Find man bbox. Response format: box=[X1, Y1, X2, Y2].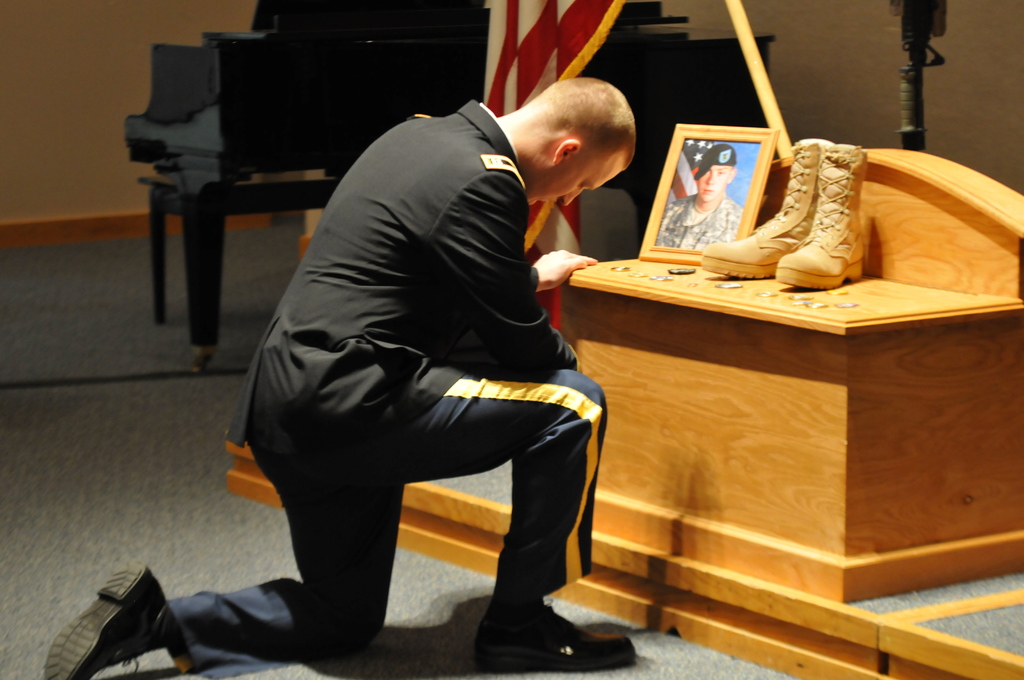
box=[650, 145, 741, 250].
